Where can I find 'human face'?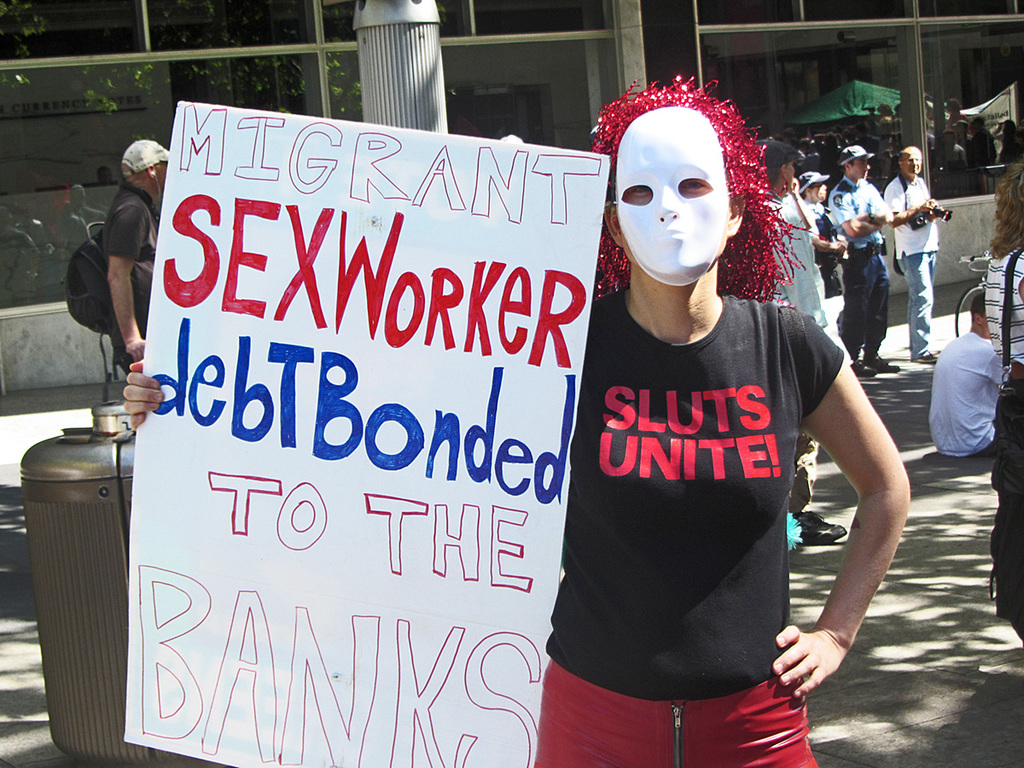
You can find it at x1=784 y1=160 x2=797 y2=186.
